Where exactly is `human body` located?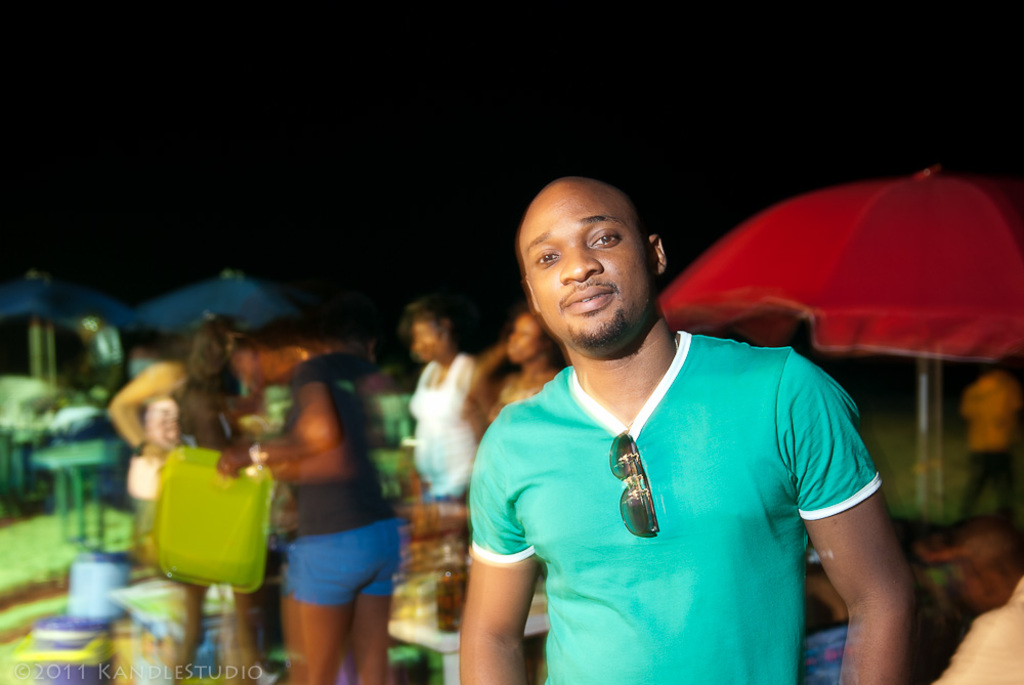
Its bounding box is (212, 320, 402, 684).
